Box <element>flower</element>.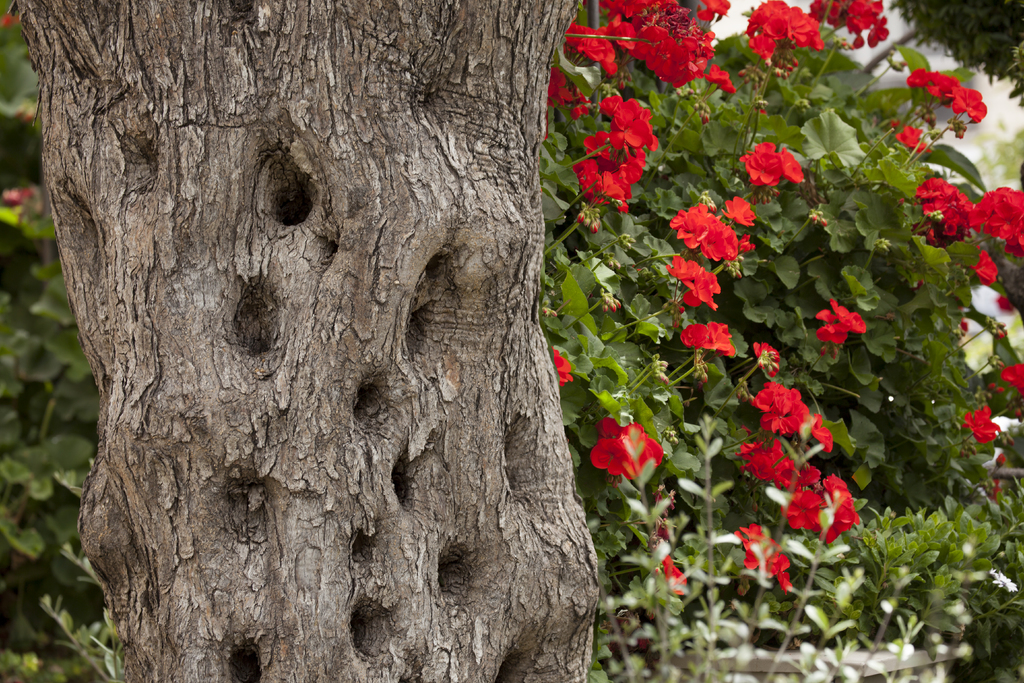
552, 342, 573, 388.
